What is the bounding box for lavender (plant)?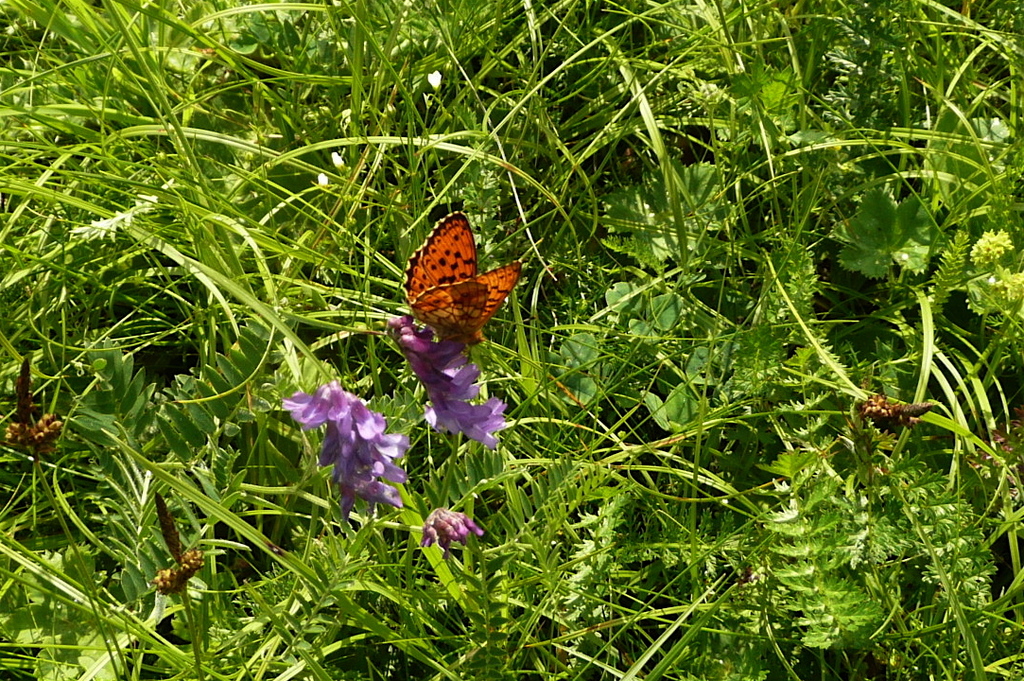
bbox(288, 383, 407, 508).
